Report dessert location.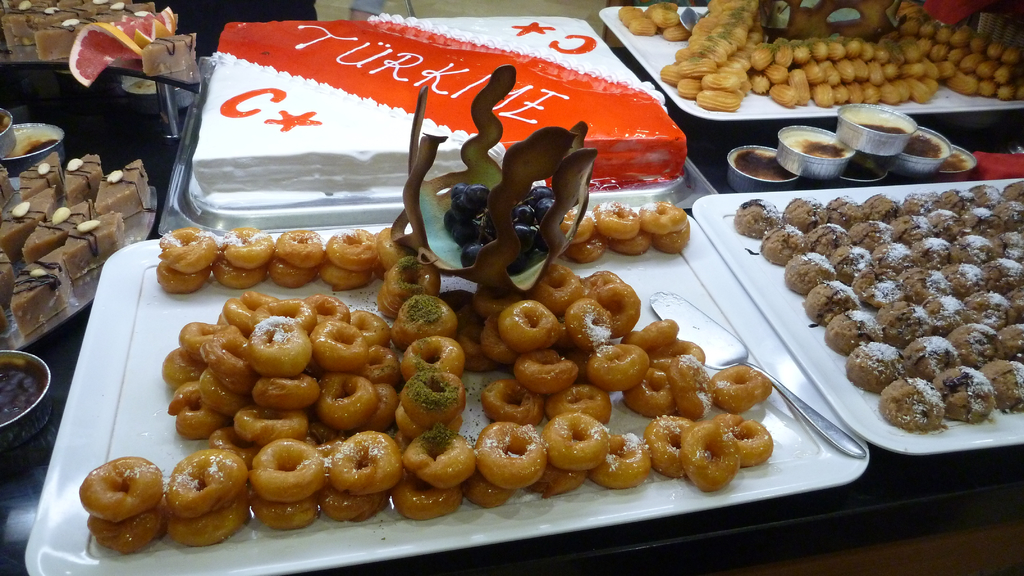
Report: BBox(487, 376, 536, 424).
